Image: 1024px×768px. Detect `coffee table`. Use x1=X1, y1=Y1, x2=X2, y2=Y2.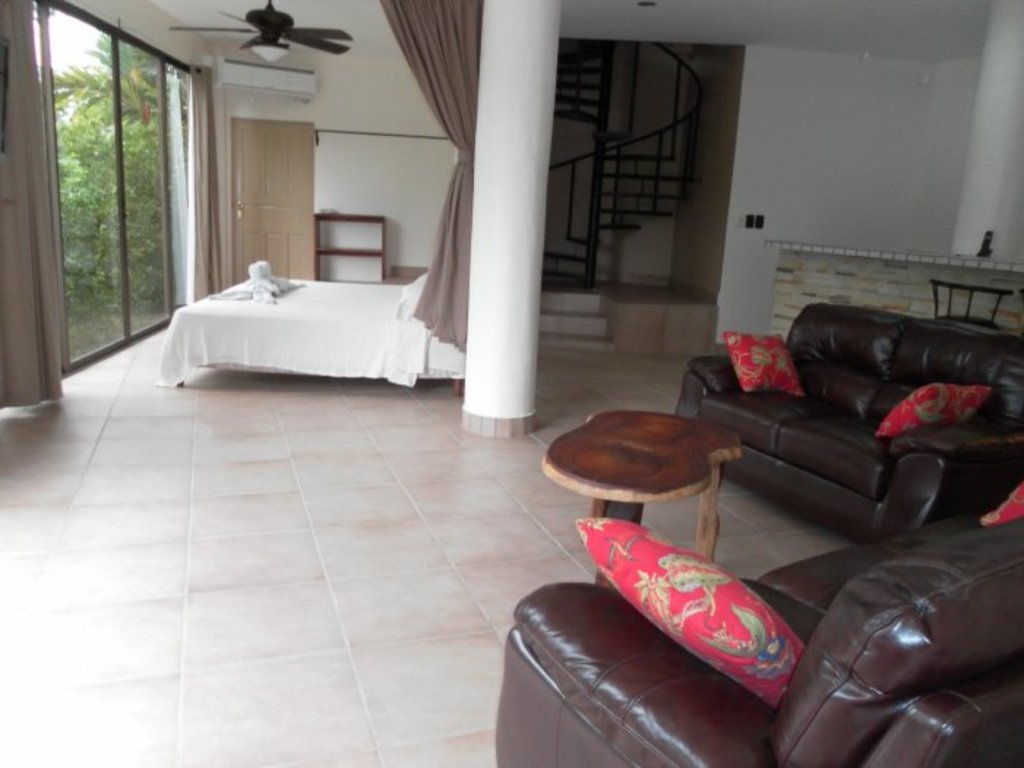
x1=541, y1=410, x2=753, y2=551.
